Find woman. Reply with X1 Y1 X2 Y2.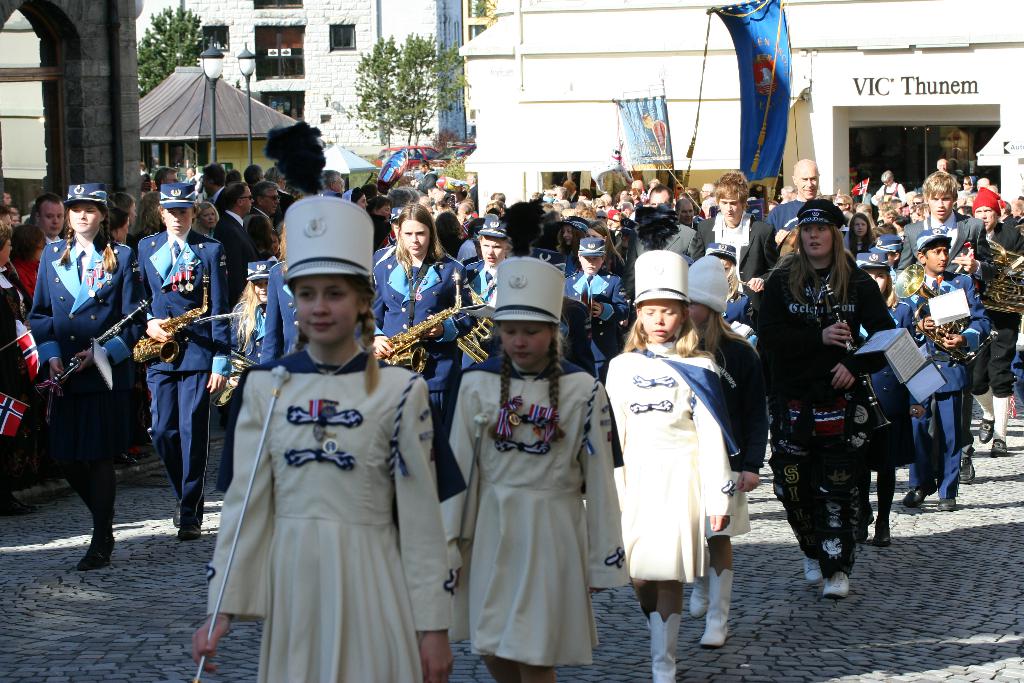
191 199 211 233.
